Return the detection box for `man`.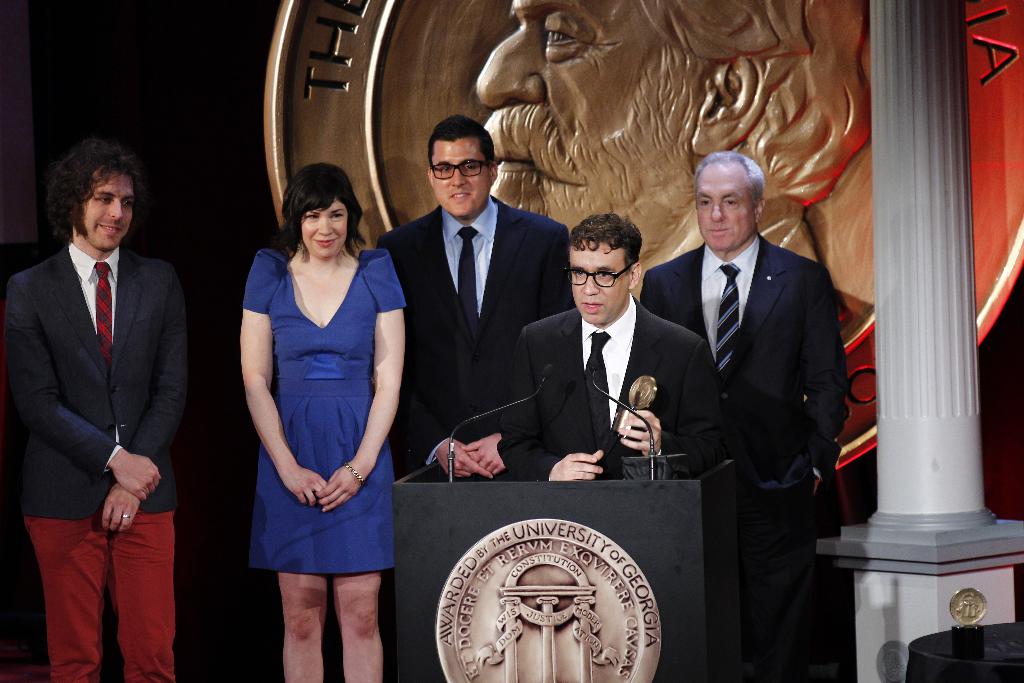
Rect(11, 136, 196, 665).
